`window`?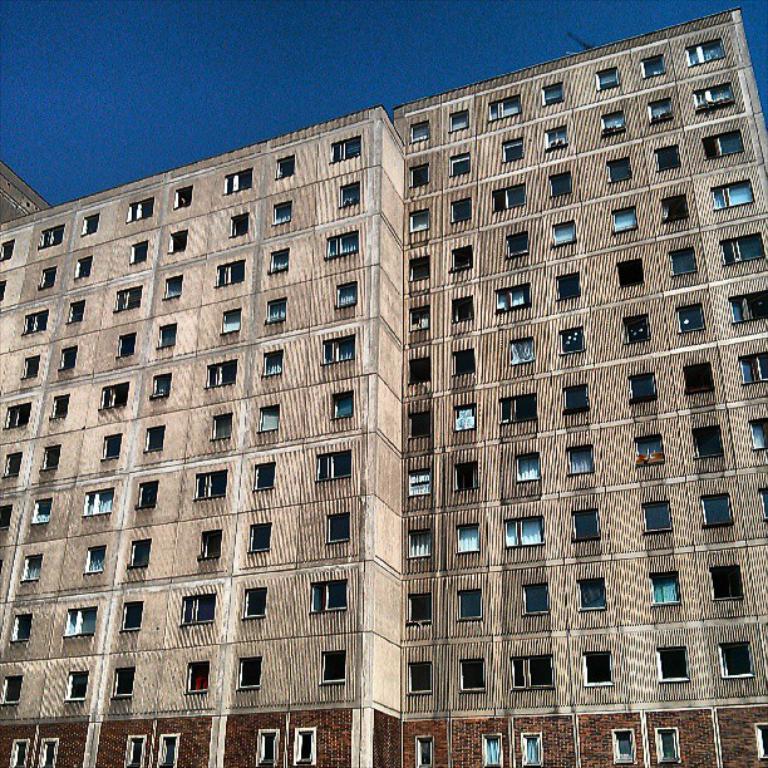
locate(184, 661, 211, 696)
